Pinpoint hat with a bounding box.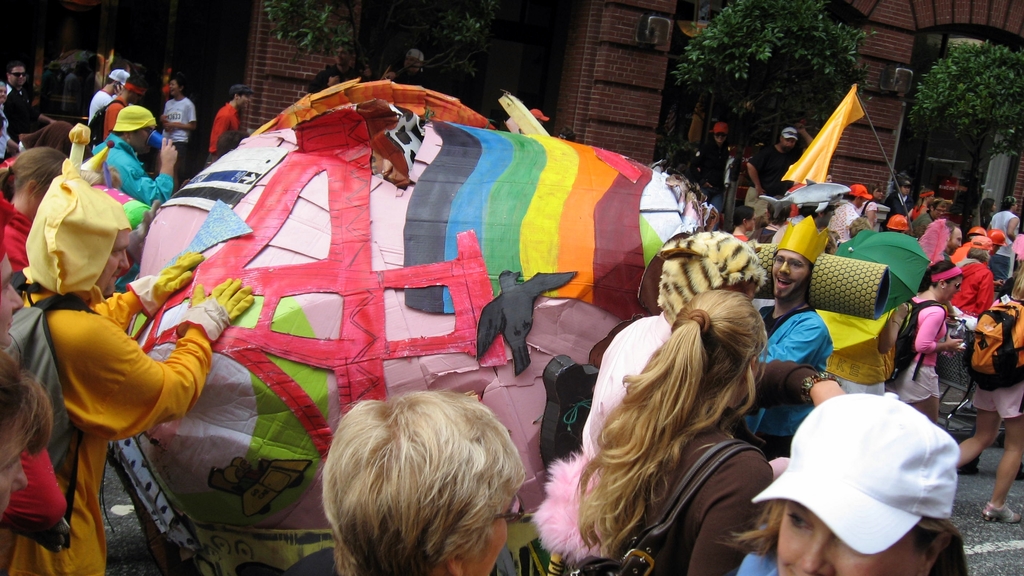
rect(845, 185, 872, 198).
